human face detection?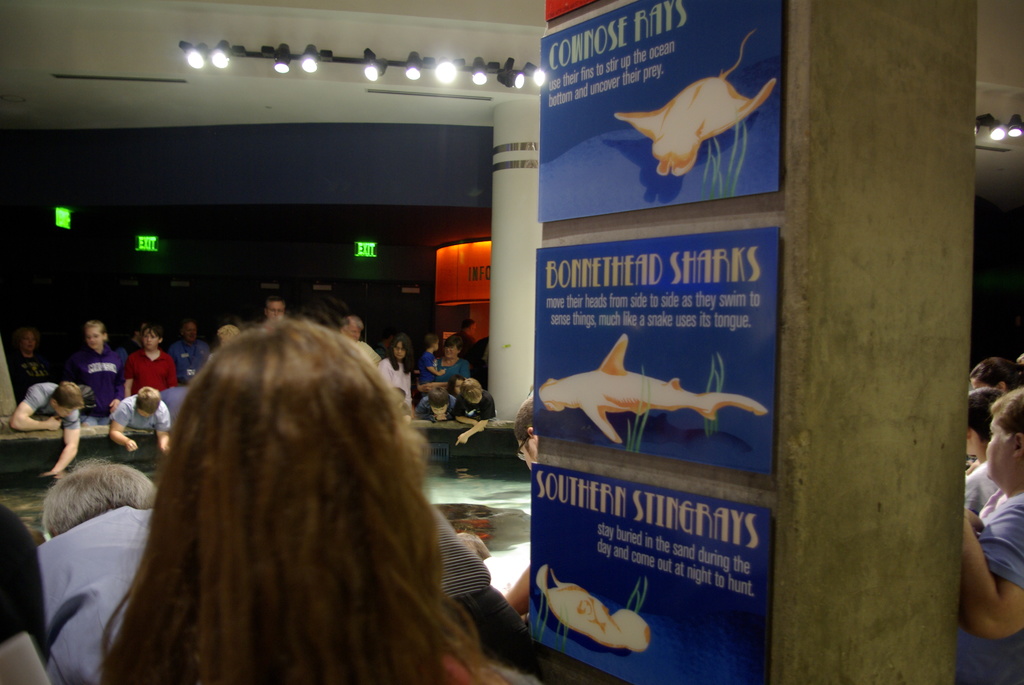
444,345,461,360
